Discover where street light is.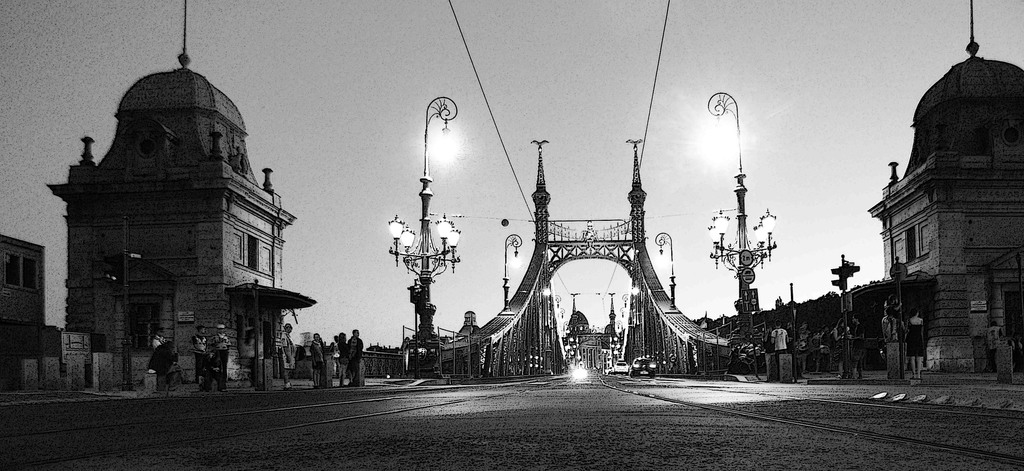
Discovered at x1=533 y1=280 x2=552 y2=306.
